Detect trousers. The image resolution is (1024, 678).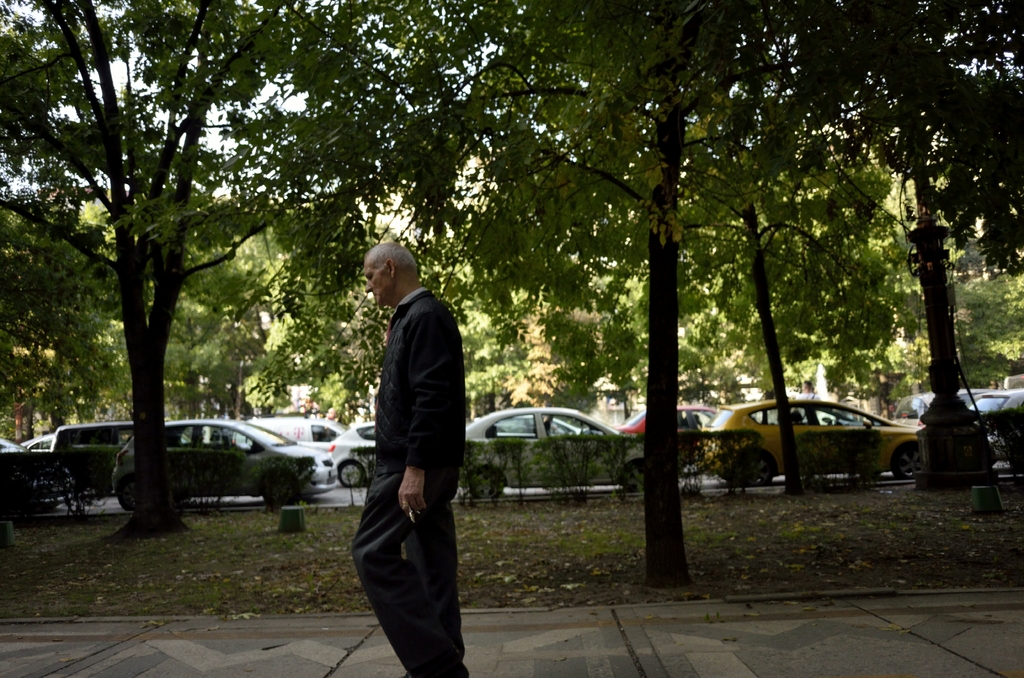
x1=350, y1=494, x2=470, y2=677.
